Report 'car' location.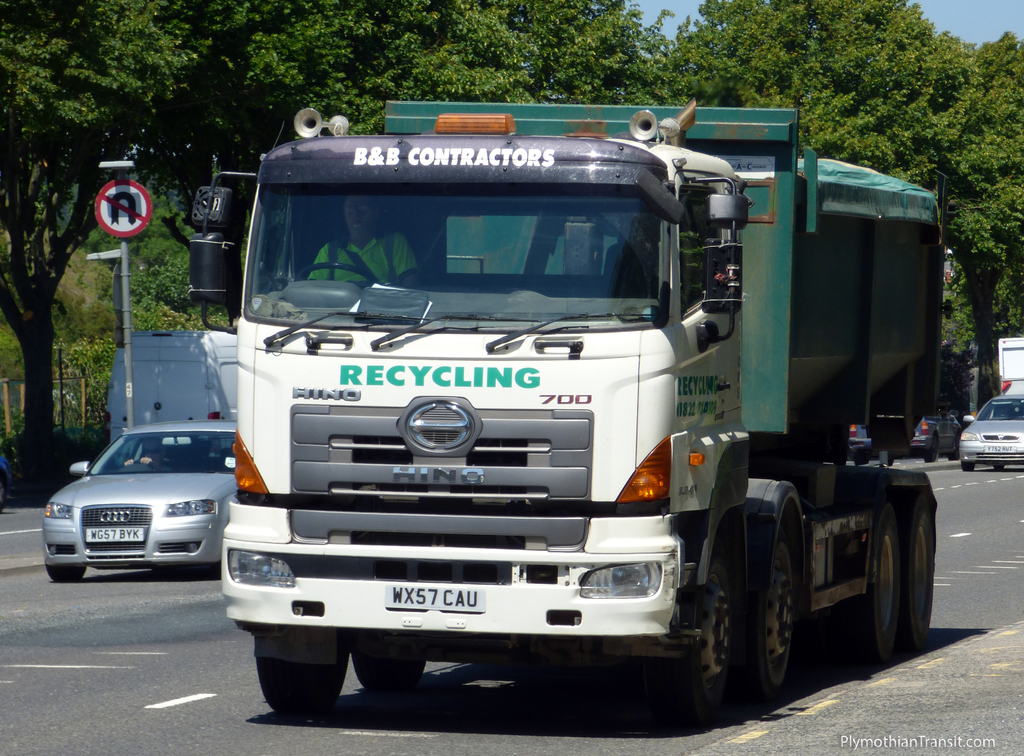
Report: left=35, top=423, right=240, bottom=593.
